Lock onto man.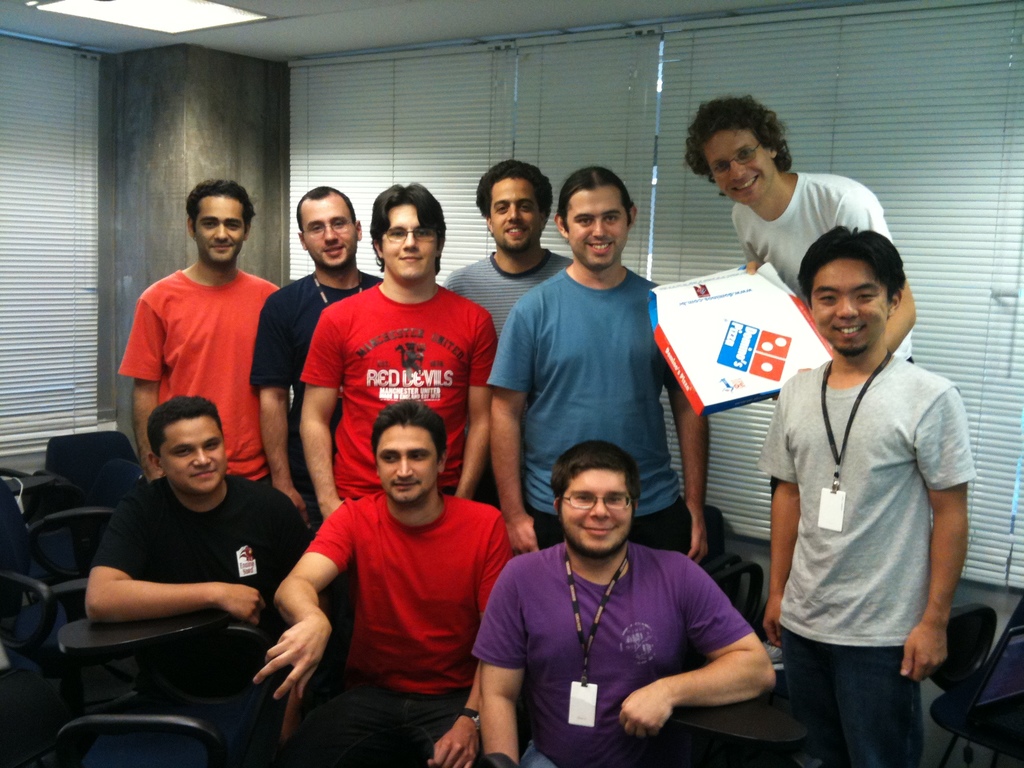
Locked: (x1=445, y1=154, x2=575, y2=340).
